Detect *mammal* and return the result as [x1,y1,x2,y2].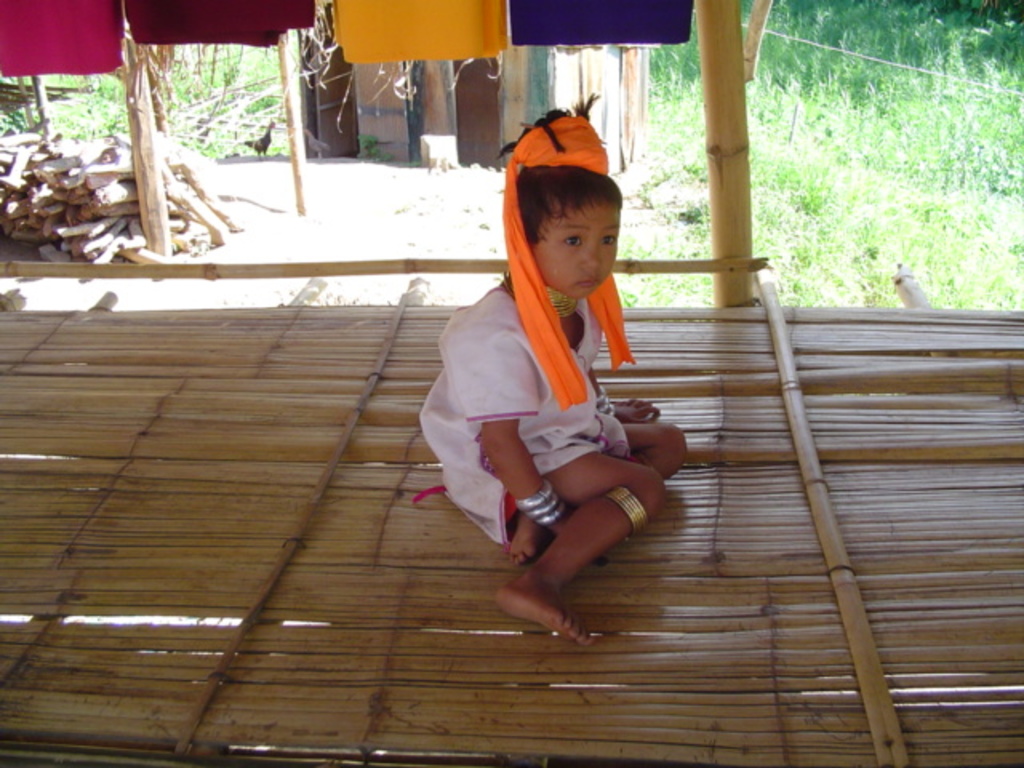
[427,133,699,640].
